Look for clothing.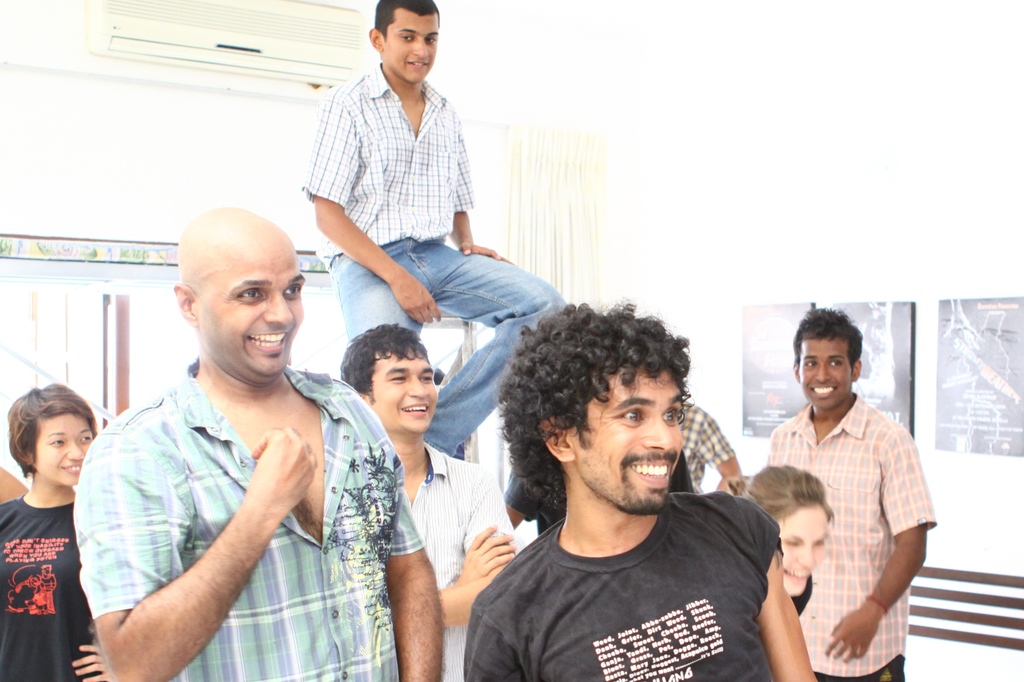
Found: <box>0,493,99,681</box>.
